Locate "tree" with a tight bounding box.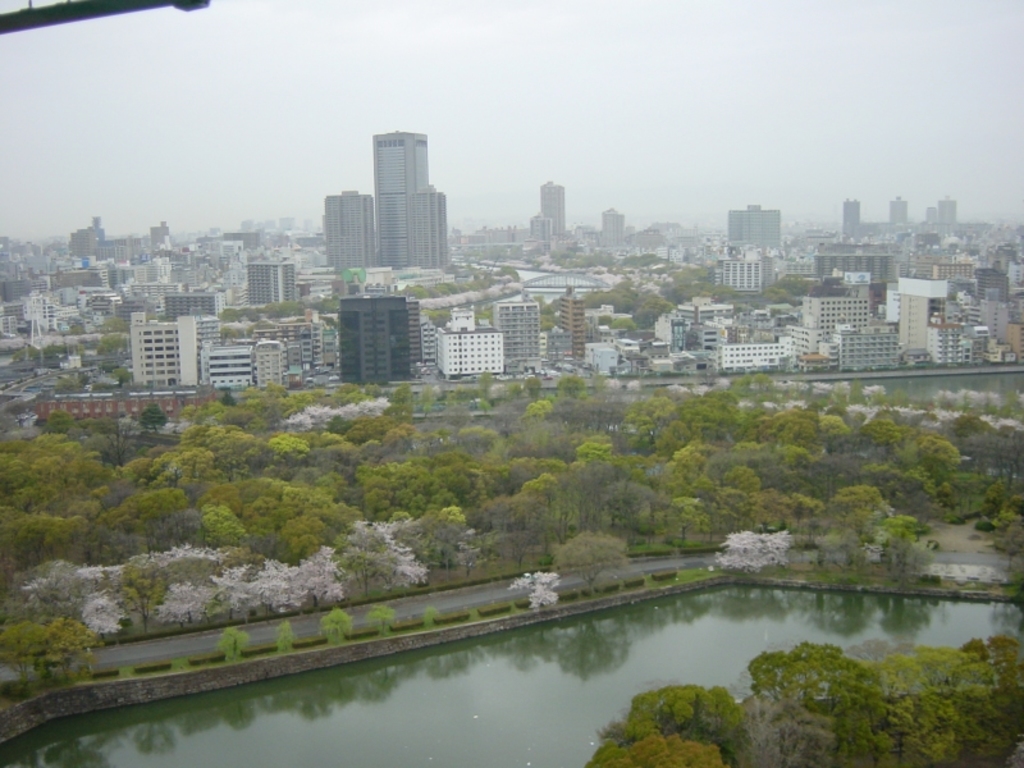
l=577, t=677, r=756, b=767.
